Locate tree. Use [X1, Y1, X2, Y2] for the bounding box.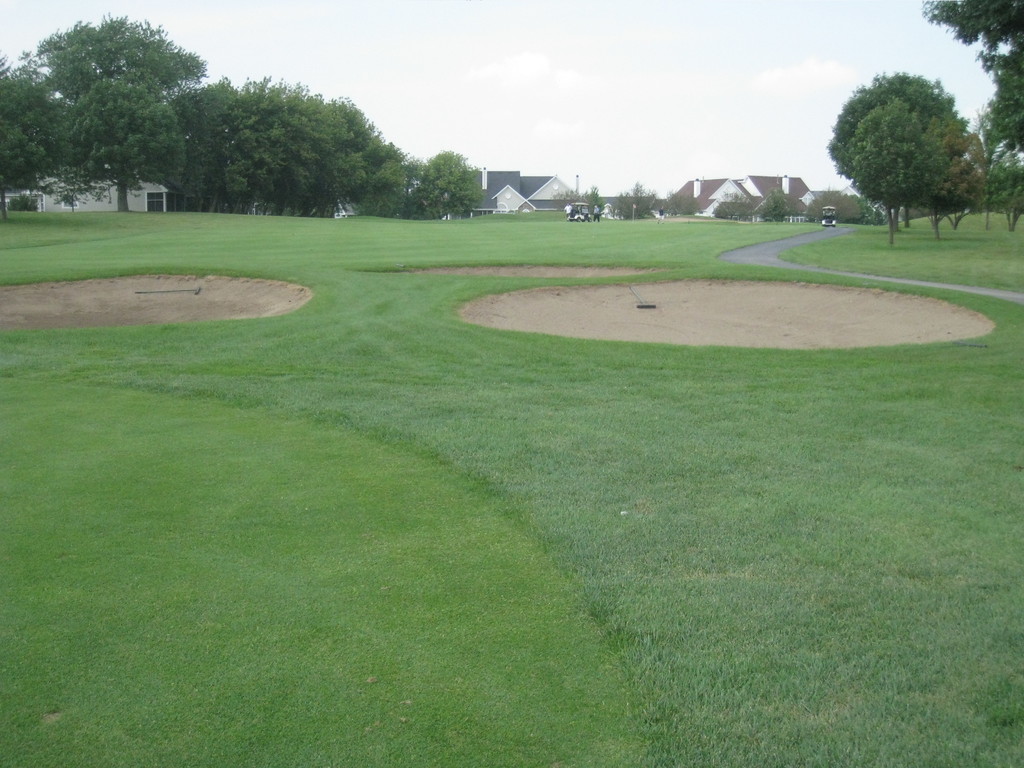
[584, 182, 606, 216].
